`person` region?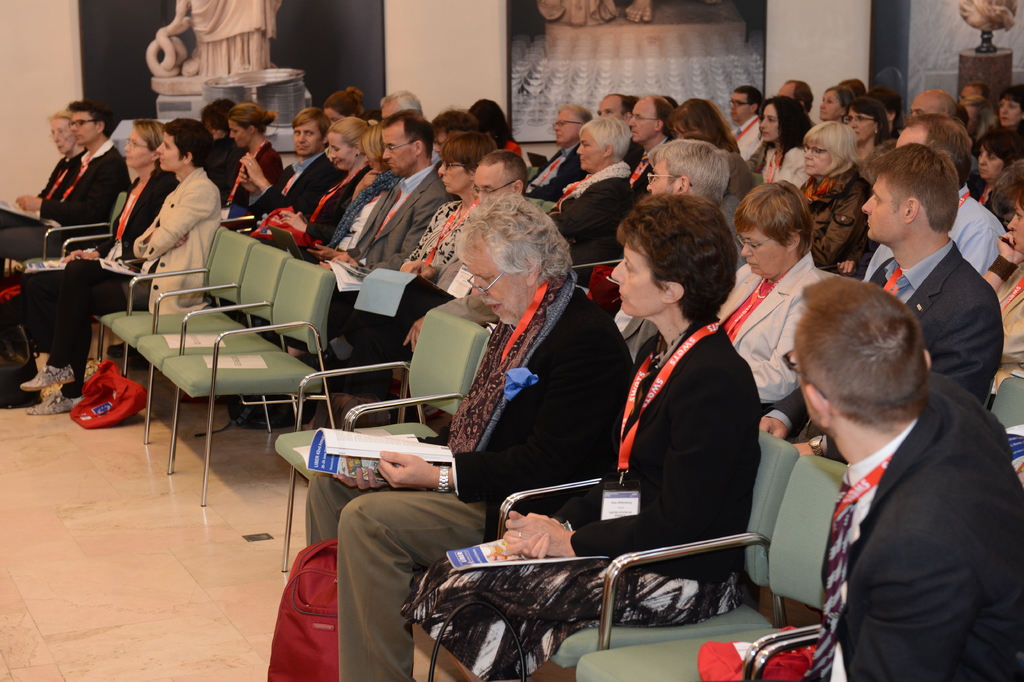
rect(797, 124, 883, 260)
